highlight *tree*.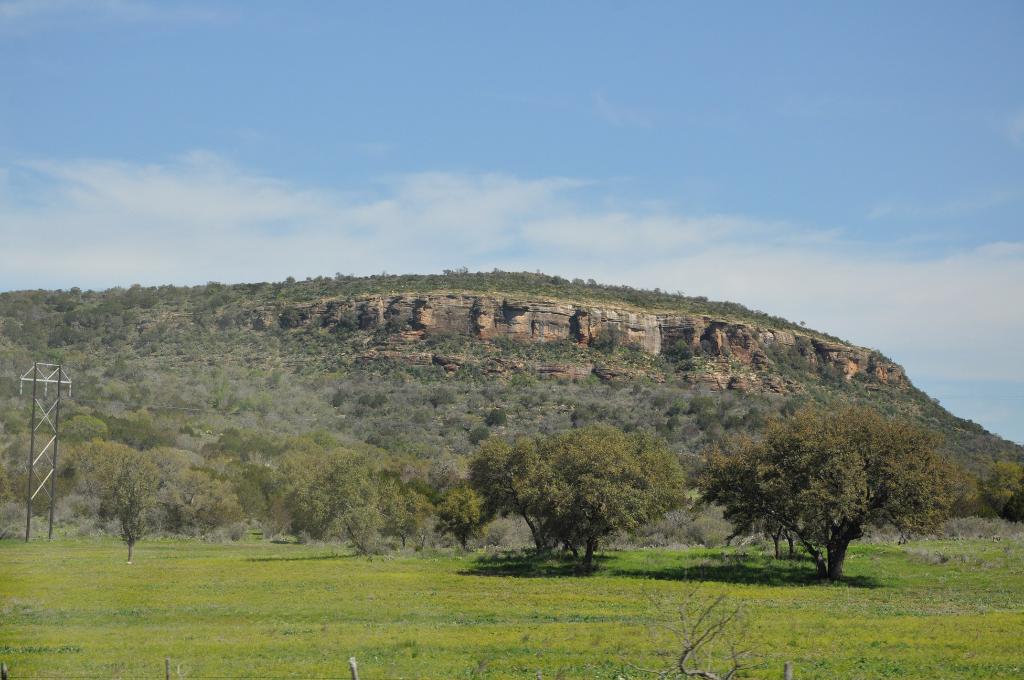
Highlighted region: box=[702, 372, 968, 579].
